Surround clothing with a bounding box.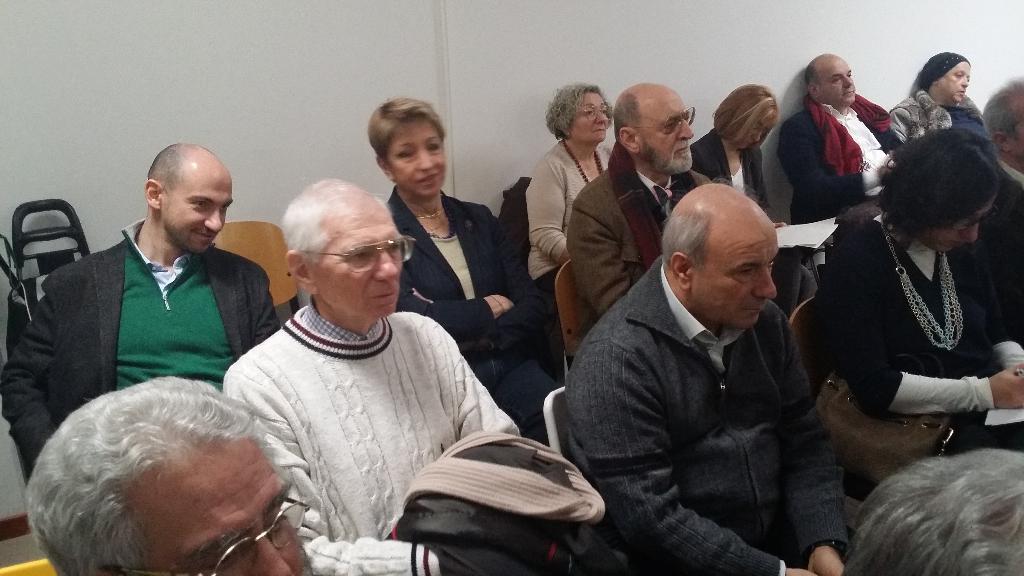
564,202,862,575.
